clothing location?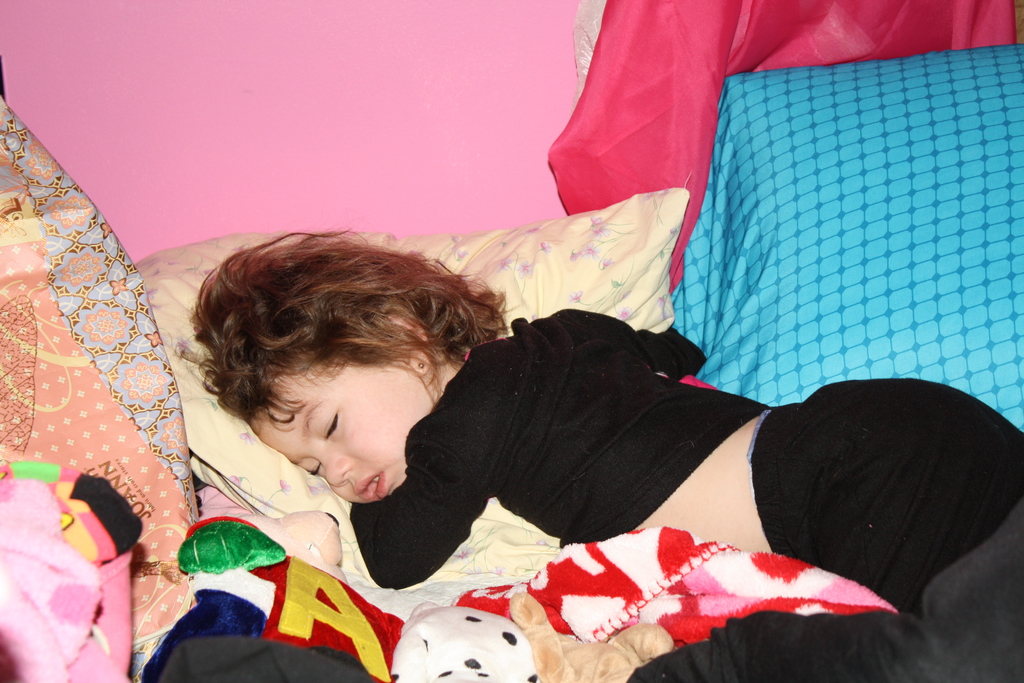
bbox=[490, 527, 899, 651]
